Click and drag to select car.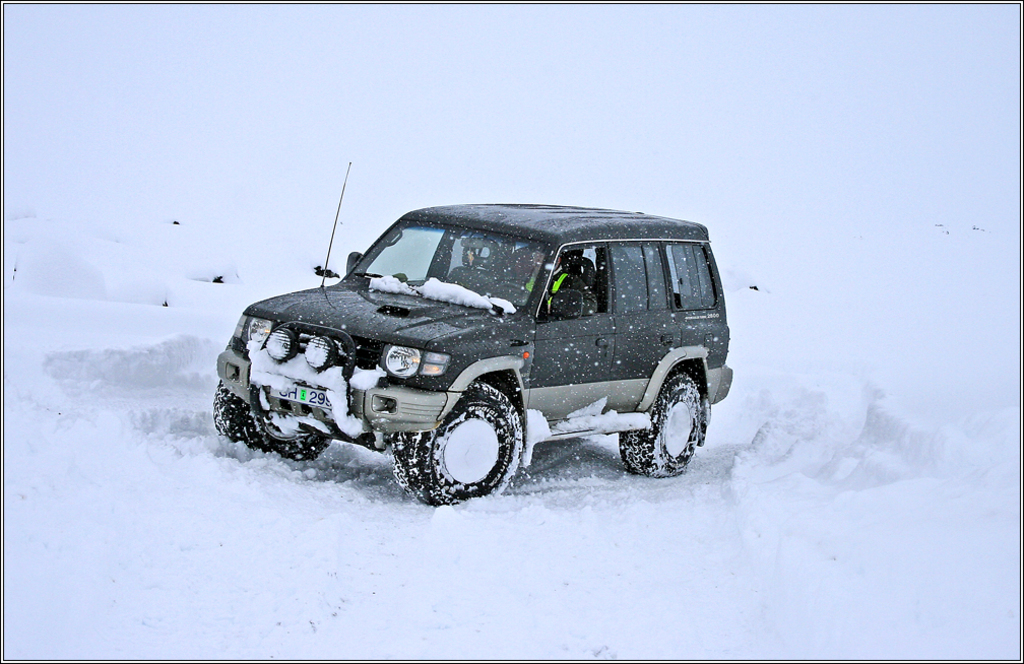
Selection: (left=210, top=156, right=734, bottom=505).
